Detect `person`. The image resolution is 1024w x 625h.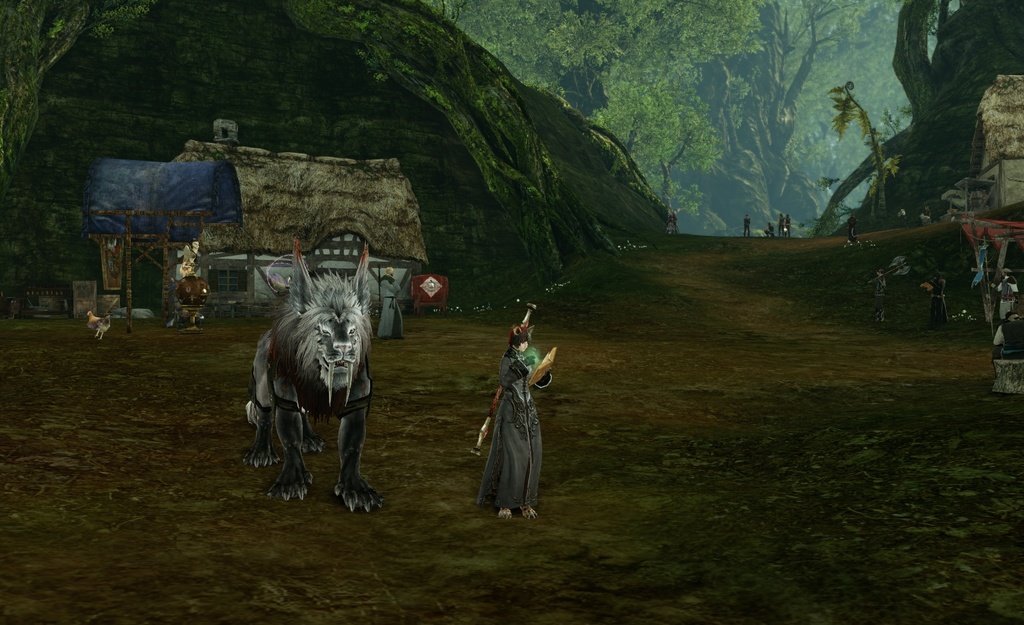
region(742, 213, 751, 239).
